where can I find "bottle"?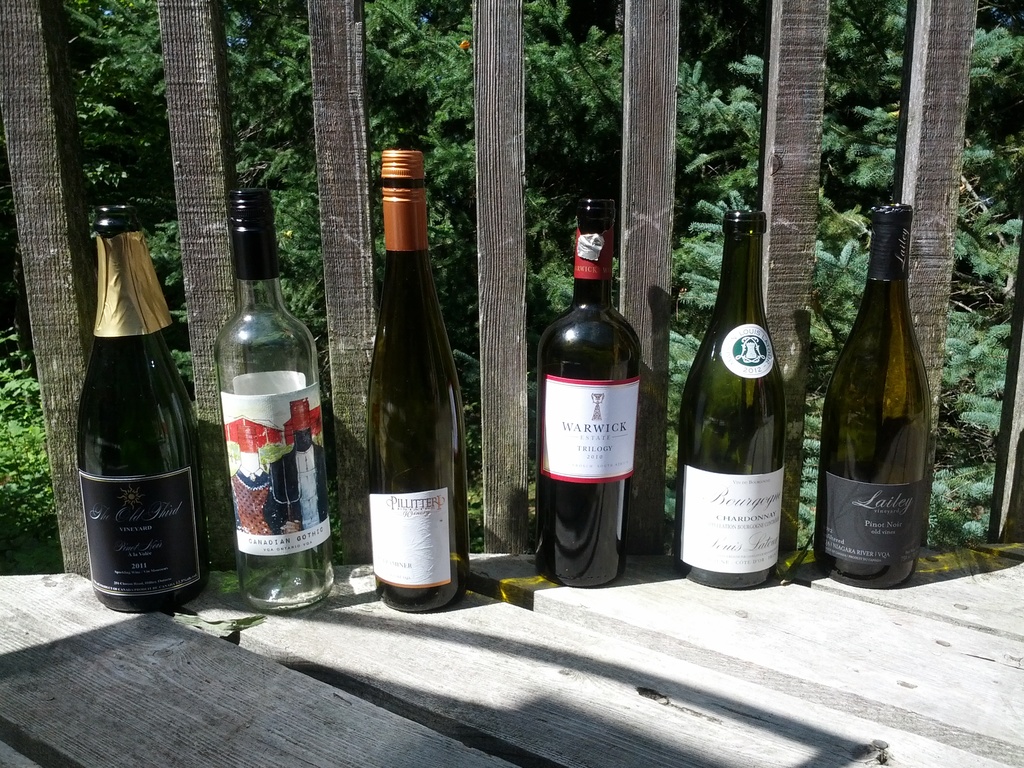
You can find it at box=[67, 198, 209, 614].
